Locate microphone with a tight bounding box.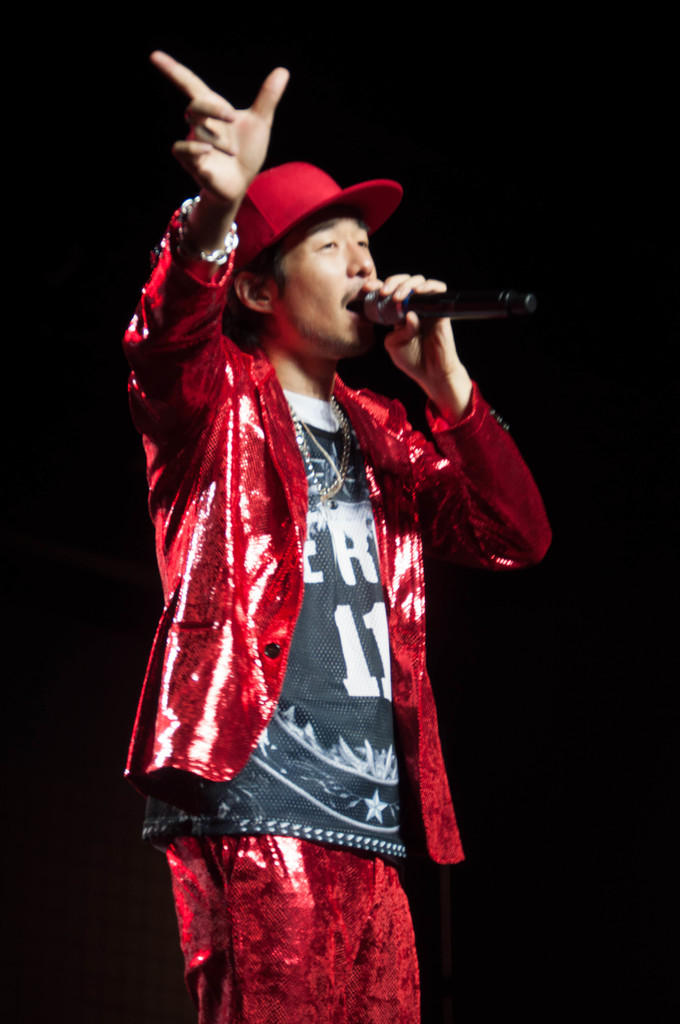
<region>362, 285, 544, 333</region>.
